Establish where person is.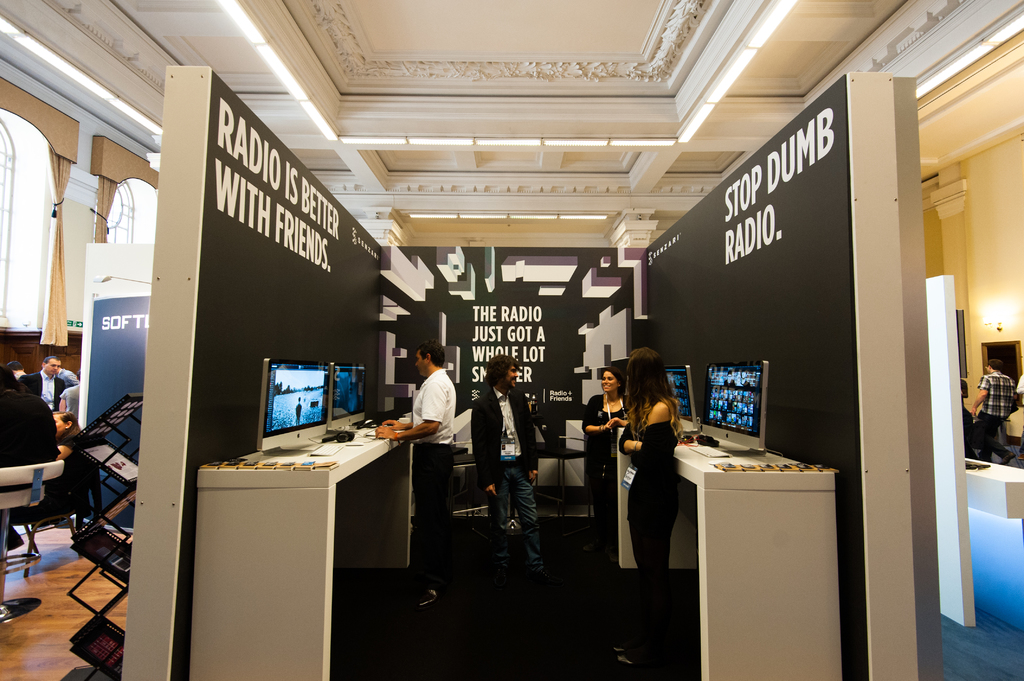
Established at detection(15, 349, 68, 419).
